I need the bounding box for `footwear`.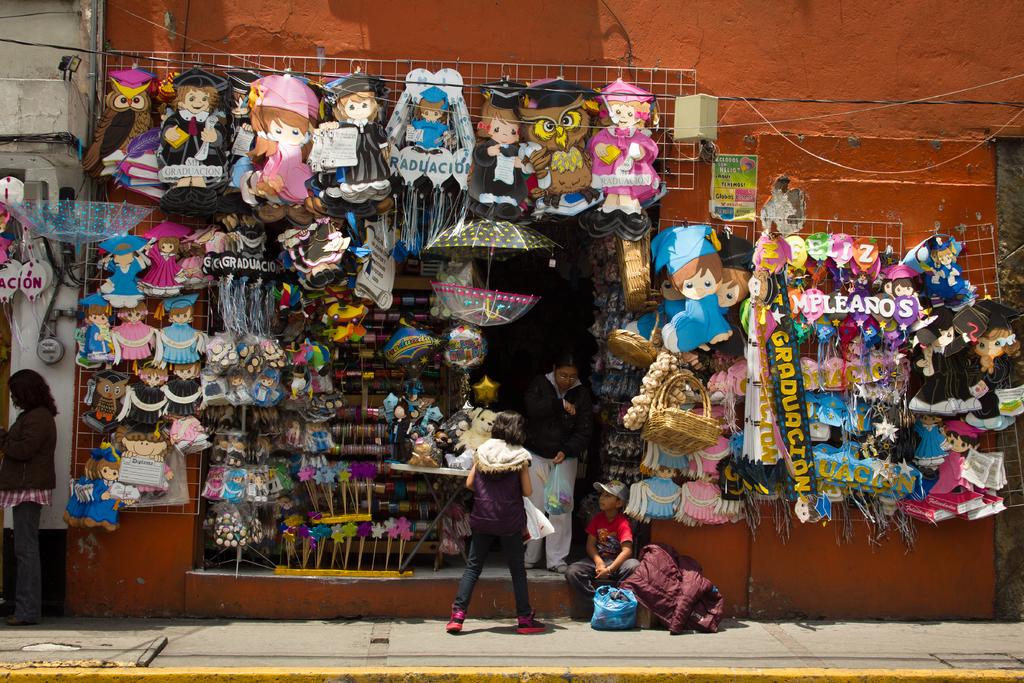
Here it is: l=493, t=202, r=522, b=220.
